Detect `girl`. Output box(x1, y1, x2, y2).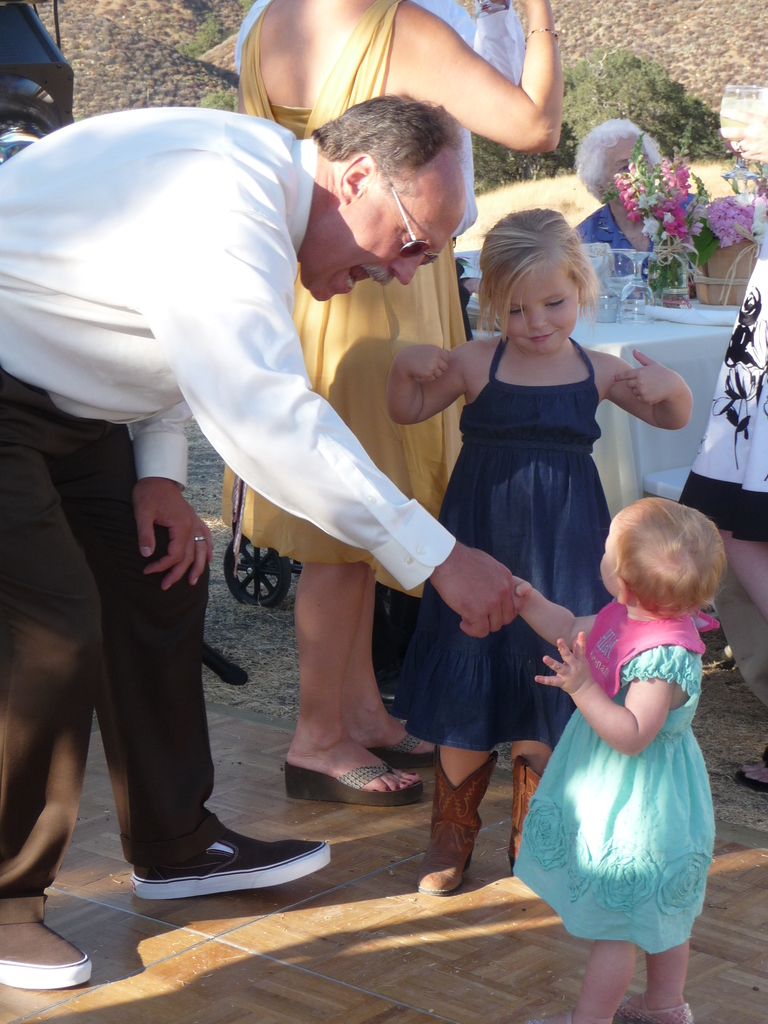
box(513, 497, 715, 1023).
